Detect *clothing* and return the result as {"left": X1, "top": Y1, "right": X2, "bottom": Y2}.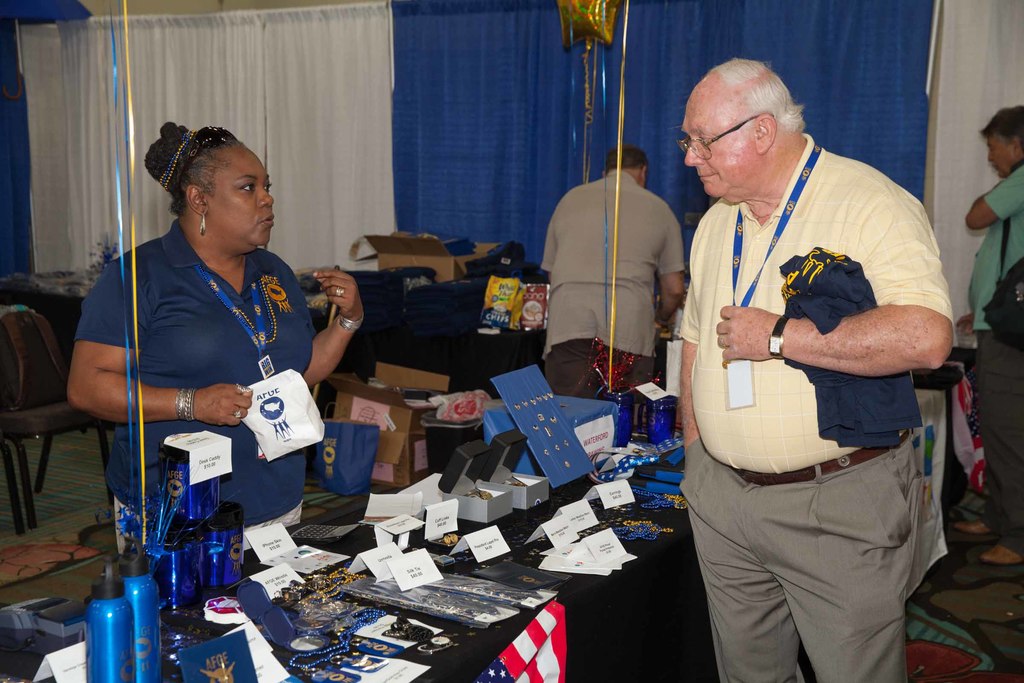
{"left": 977, "top": 329, "right": 1023, "bottom": 549}.
